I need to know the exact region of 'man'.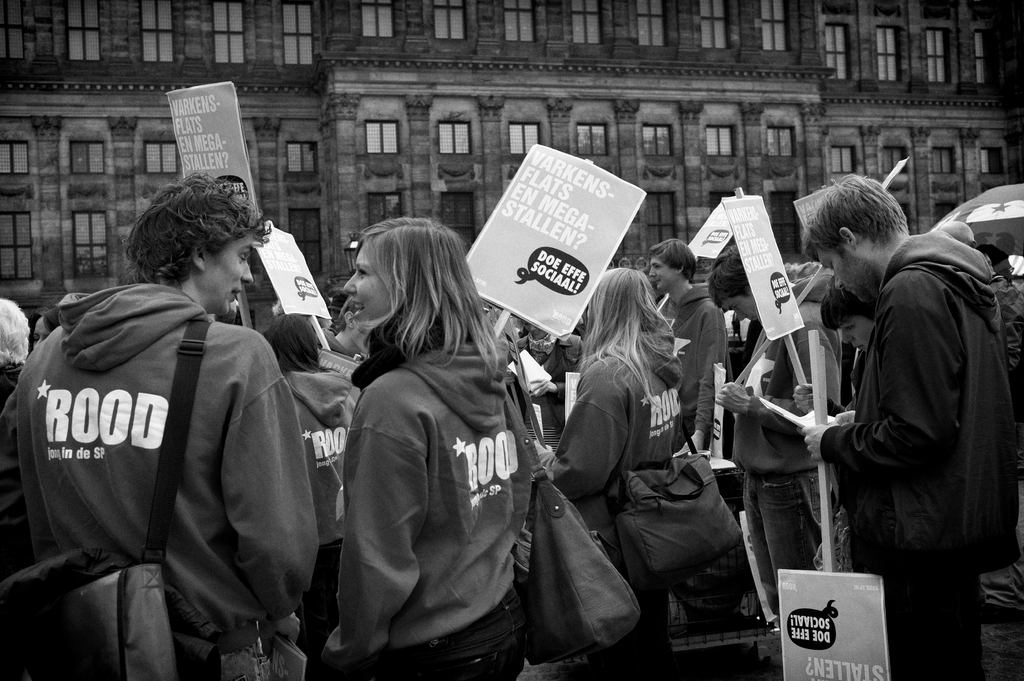
Region: box=[0, 173, 320, 680].
